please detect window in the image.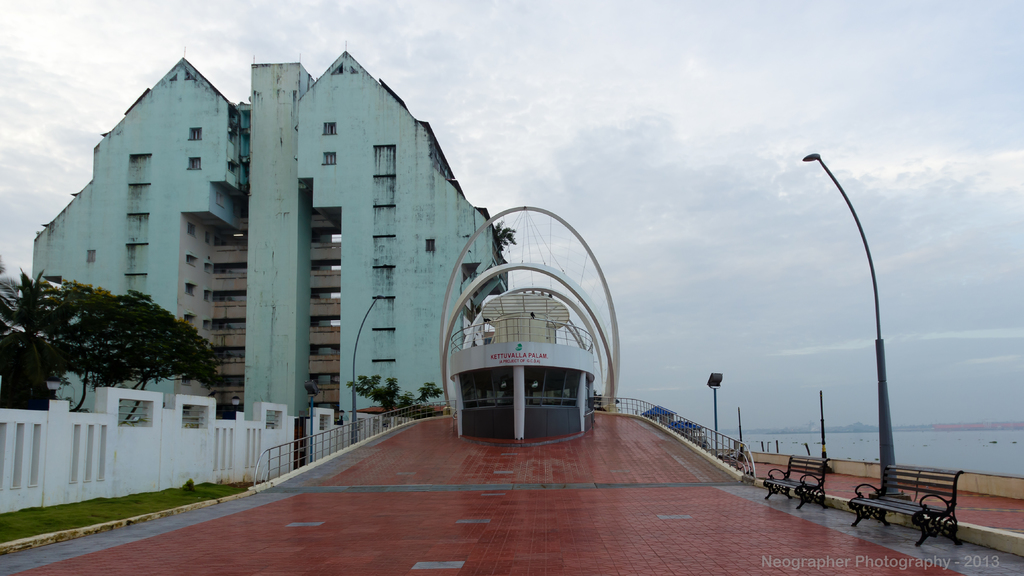
bbox(182, 279, 191, 297).
